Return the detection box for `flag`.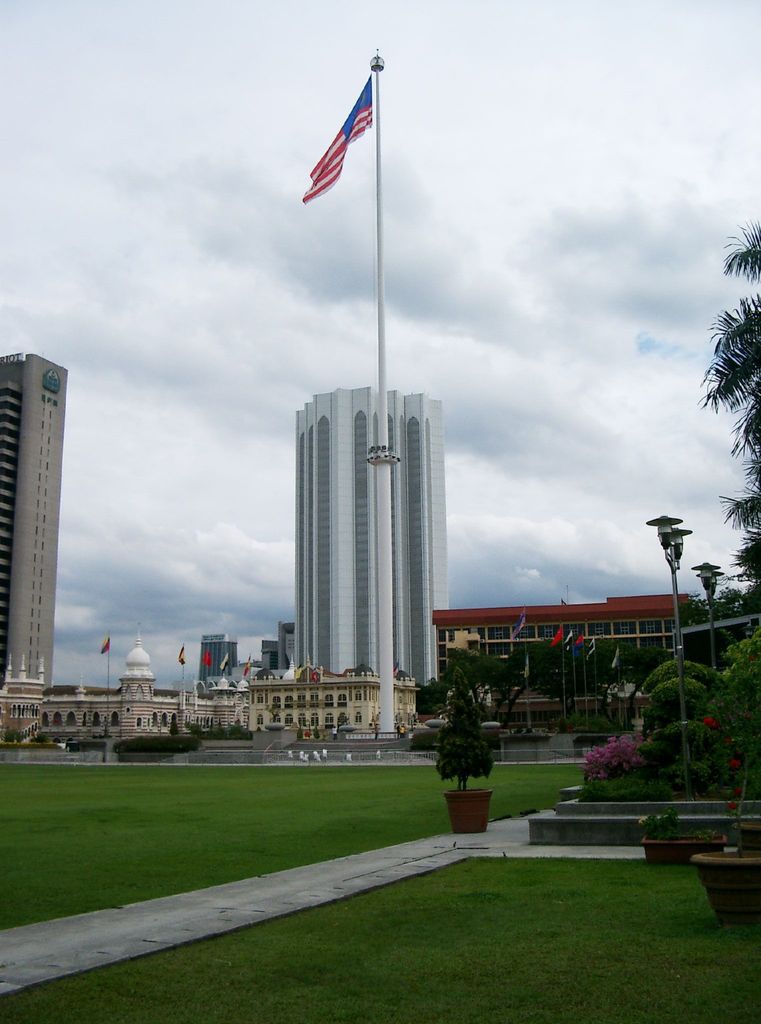
box=[559, 627, 578, 648].
